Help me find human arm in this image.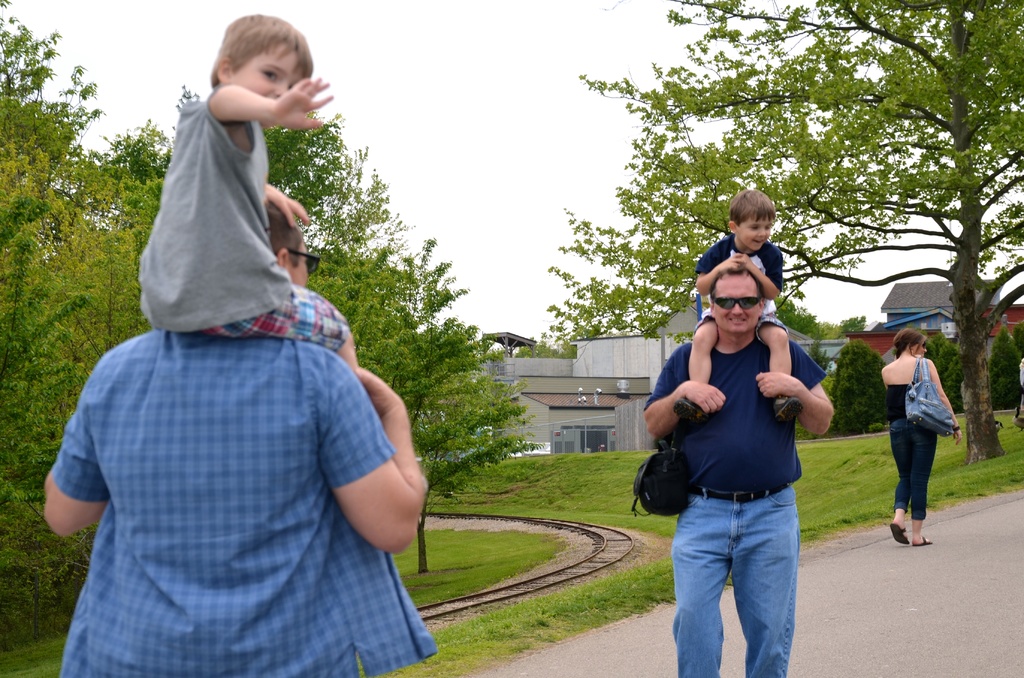
Found it: x1=204, y1=83, x2=337, y2=127.
